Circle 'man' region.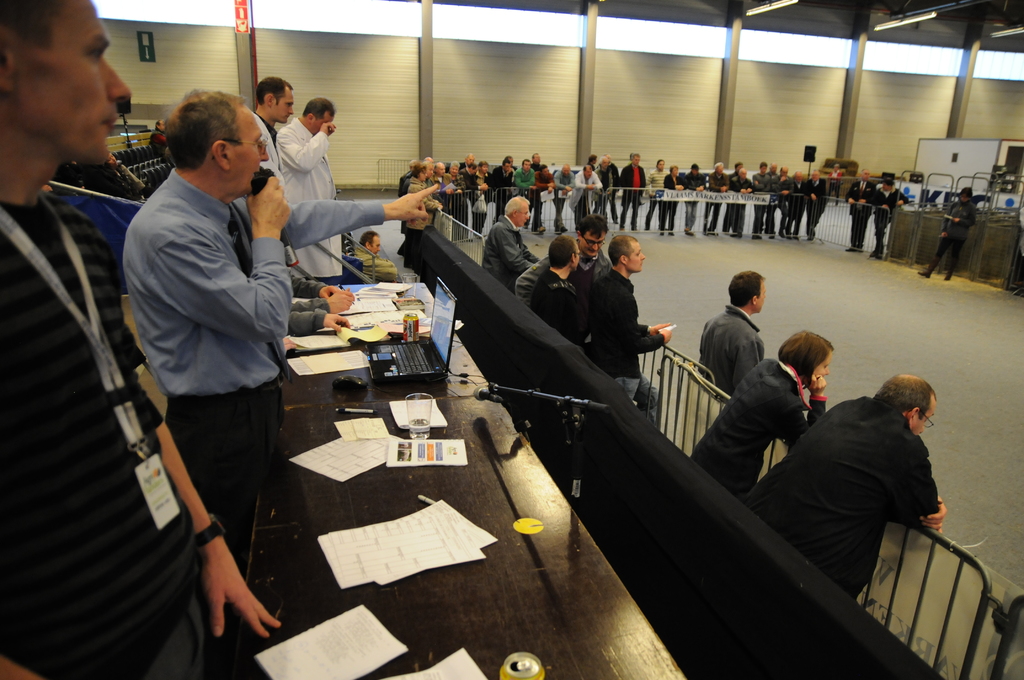
Region: {"x1": 477, "y1": 197, "x2": 544, "y2": 298}.
